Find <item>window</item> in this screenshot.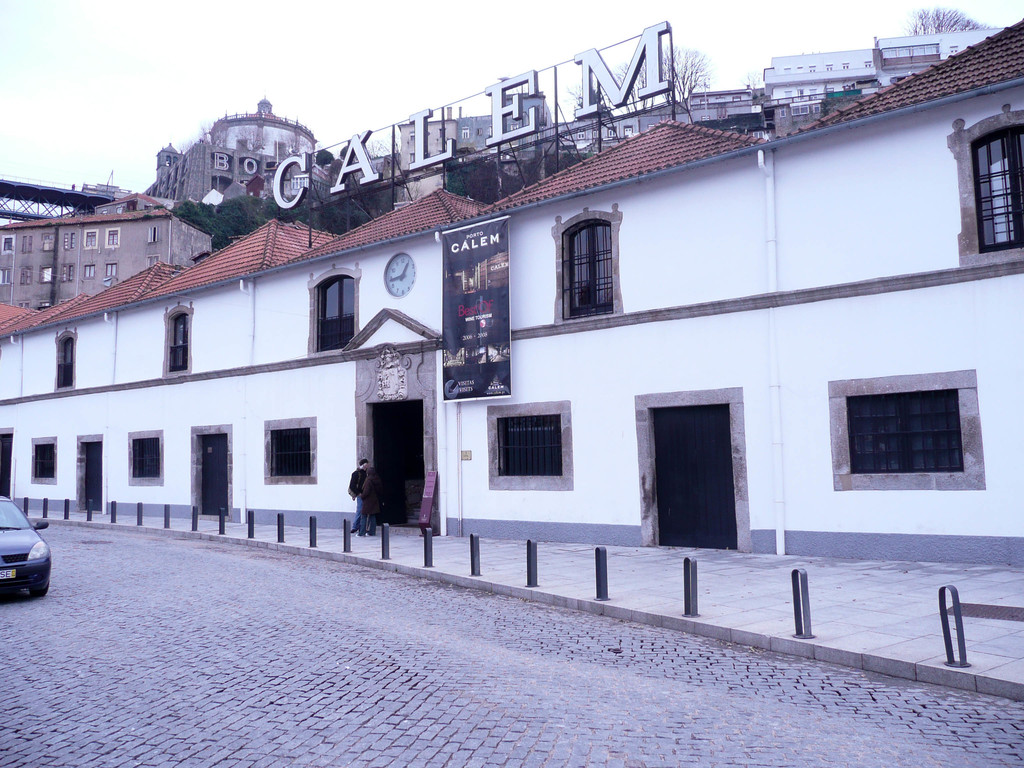
The bounding box for <item>window</item> is [168,314,188,375].
